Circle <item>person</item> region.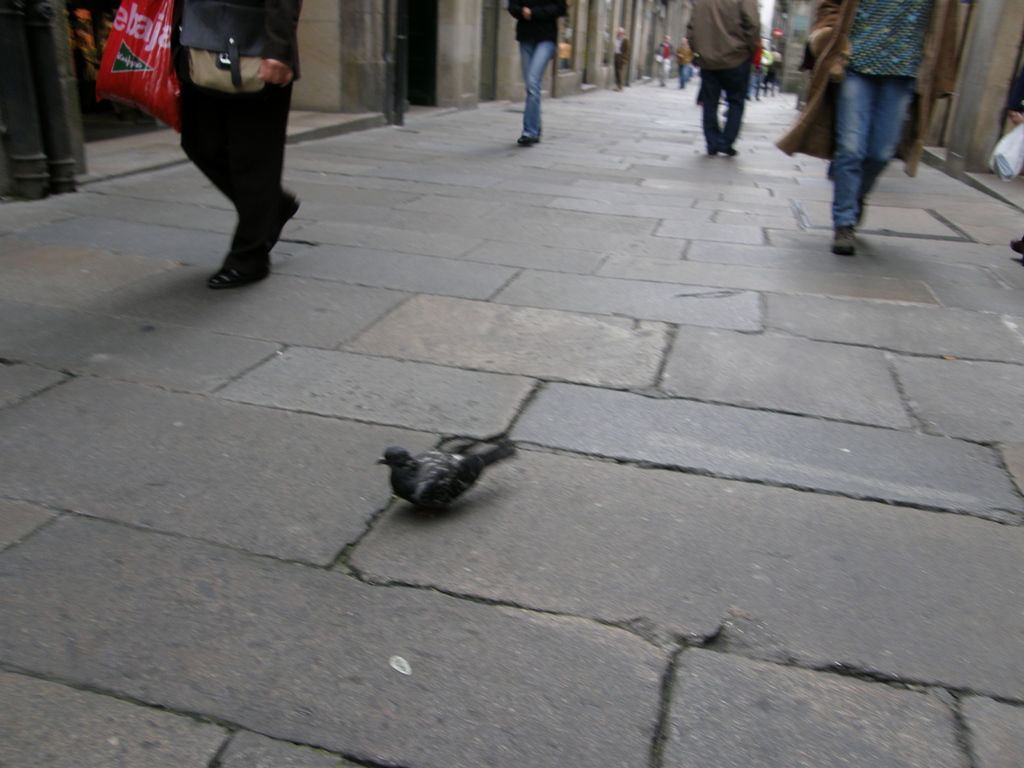
Region: (x1=771, y1=0, x2=977, y2=259).
